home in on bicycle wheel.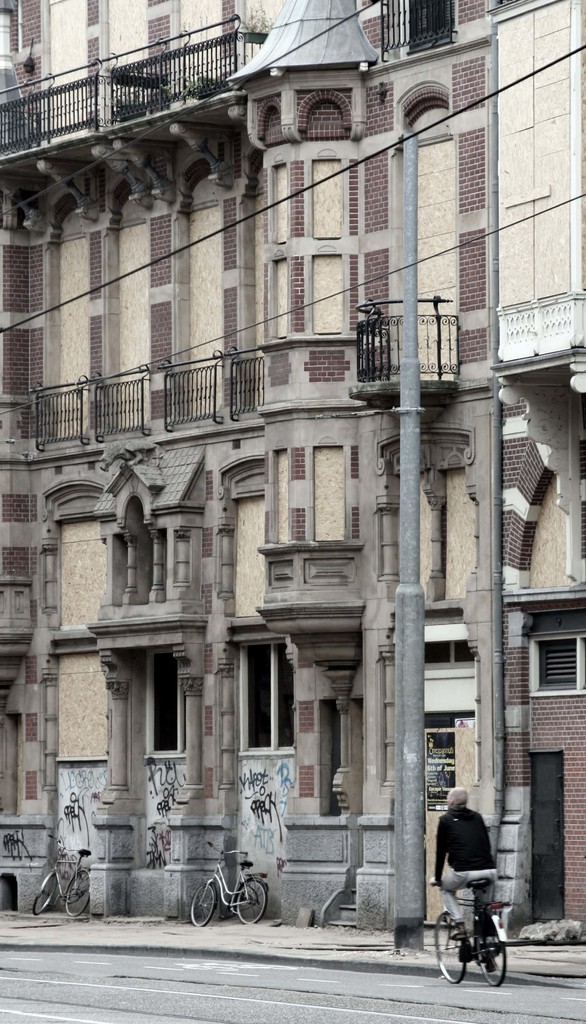
Homed in at crop(428, 908, 471, 984).
